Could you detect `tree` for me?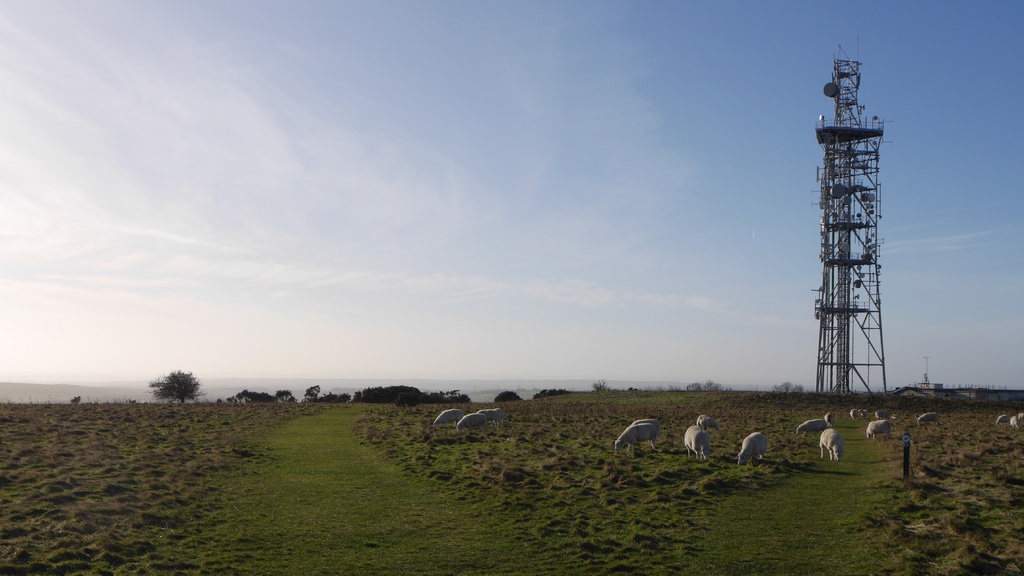
Detection result: region(71, 394, 81, 404).
